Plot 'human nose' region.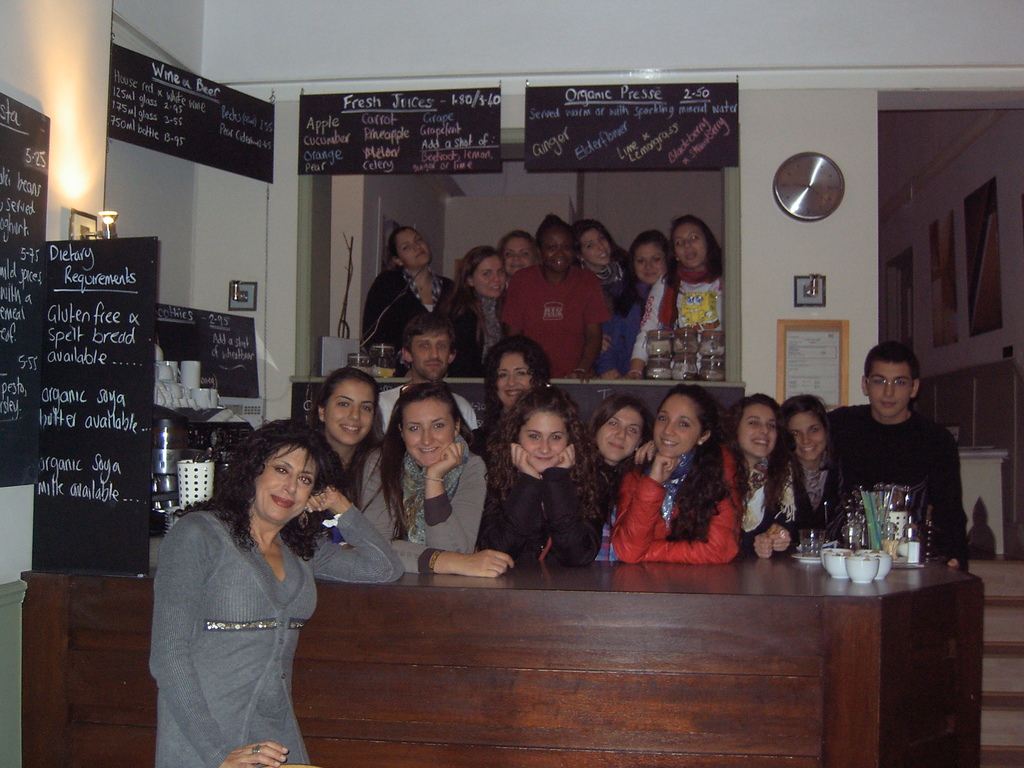
Plotted at <region>597, 243, 607, 252</region>.
